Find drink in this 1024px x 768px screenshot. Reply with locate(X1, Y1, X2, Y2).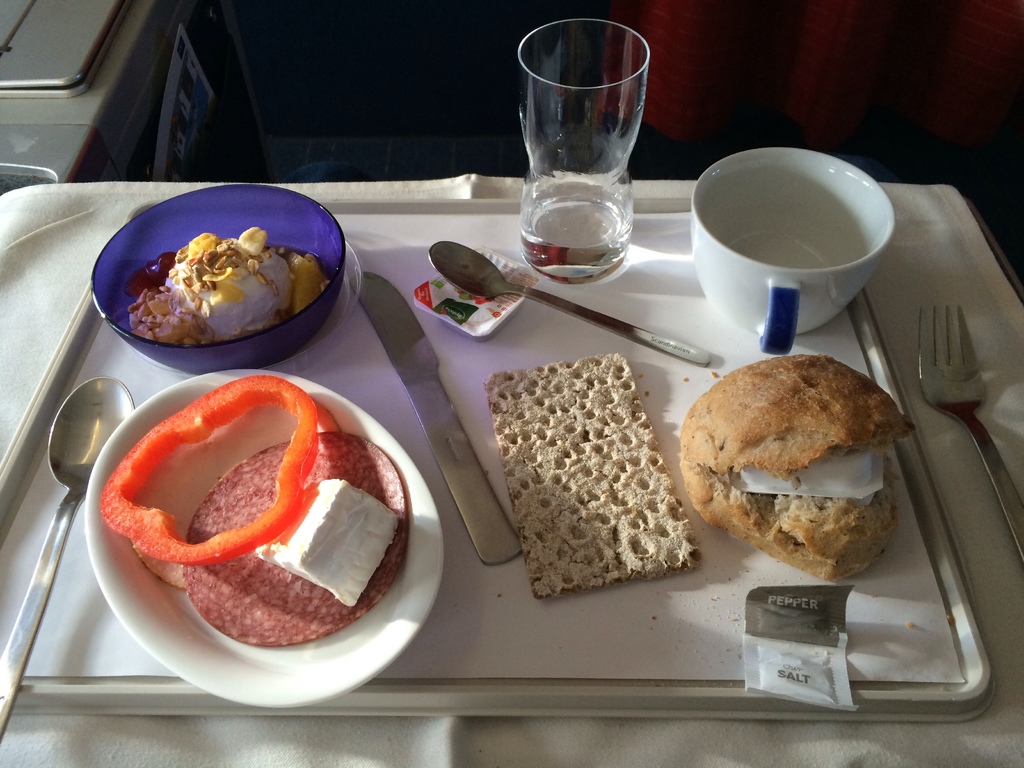
locate(504, 24, 651, 279).
